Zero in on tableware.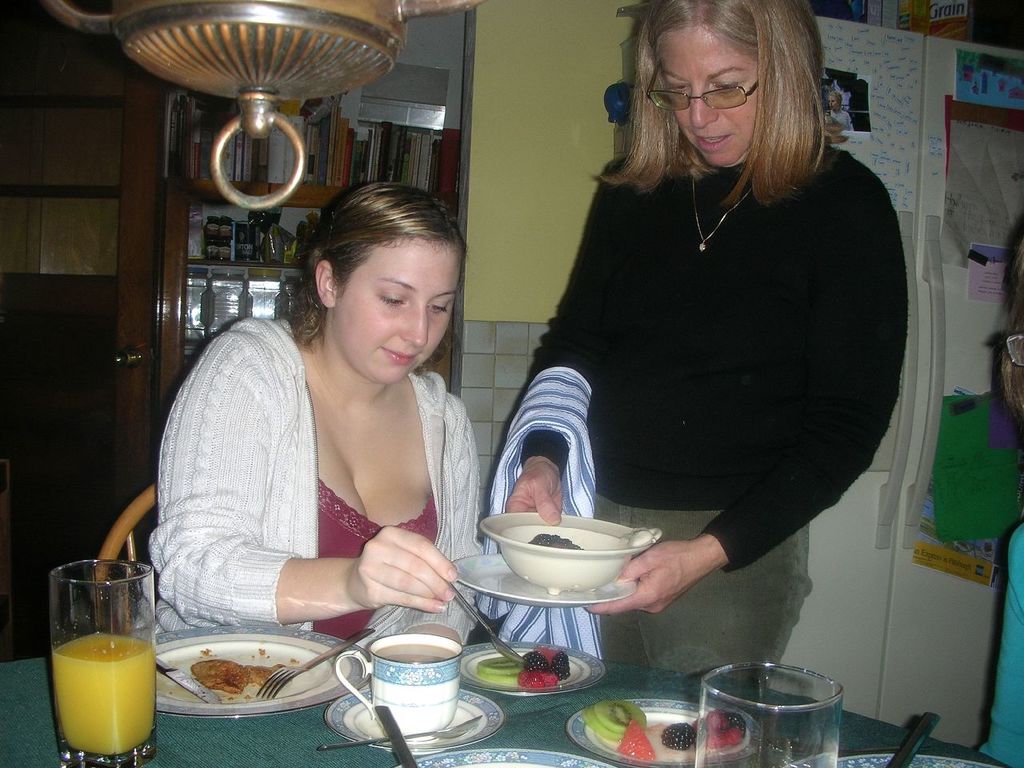
Zeroed in: select_region(890, 712, 940, 767).
